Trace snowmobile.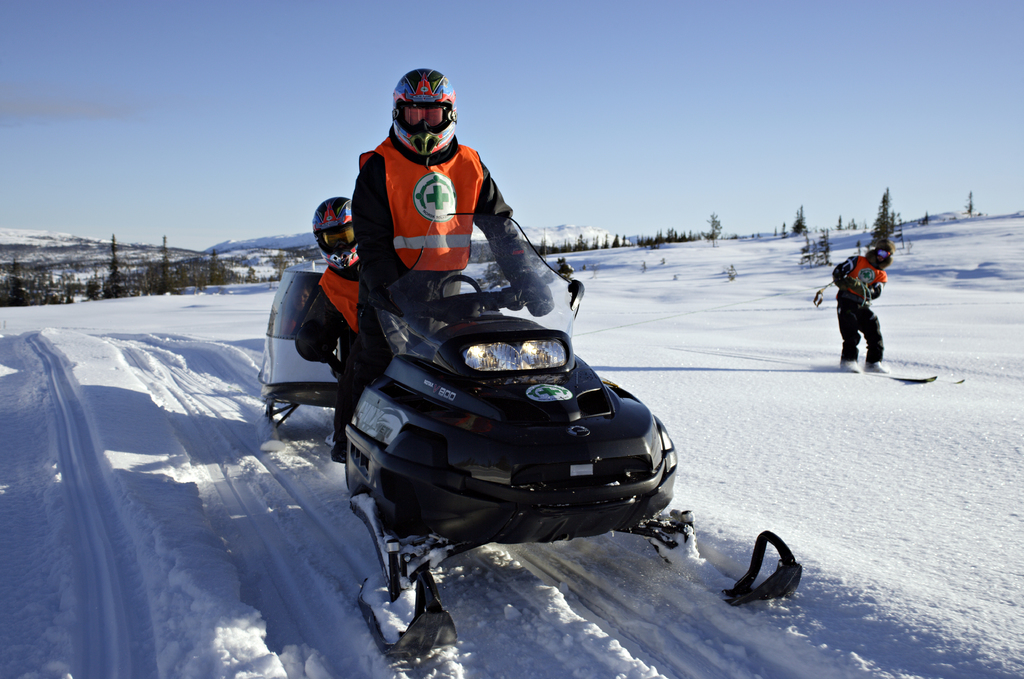
Traced to crop(255, 213, 804, 674).
